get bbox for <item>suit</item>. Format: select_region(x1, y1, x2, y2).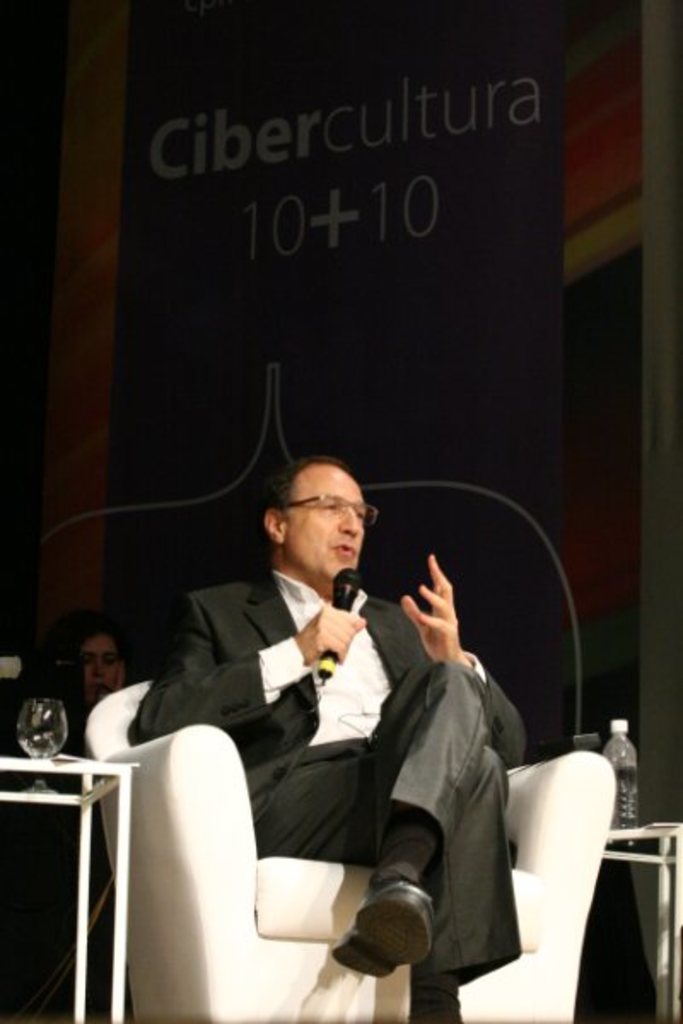
select_region(113, 515, 487, 980).
